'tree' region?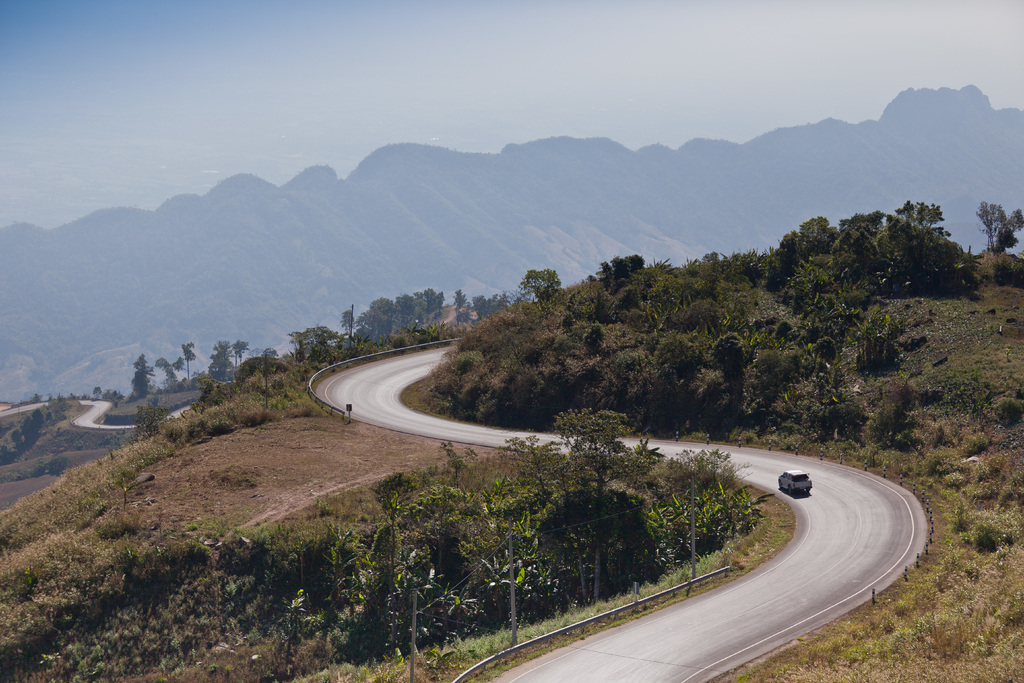
<bbox>125, 346, 161, 399</bbox>
